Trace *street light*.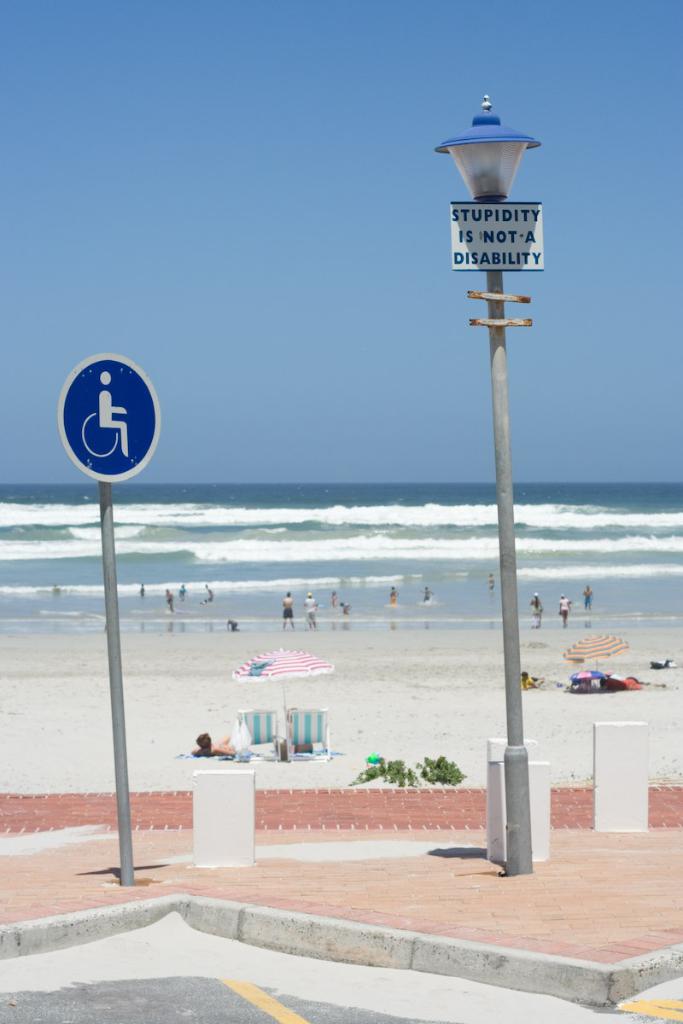
Traced to (x1=429, y1=88, x2=549, y2=885).
